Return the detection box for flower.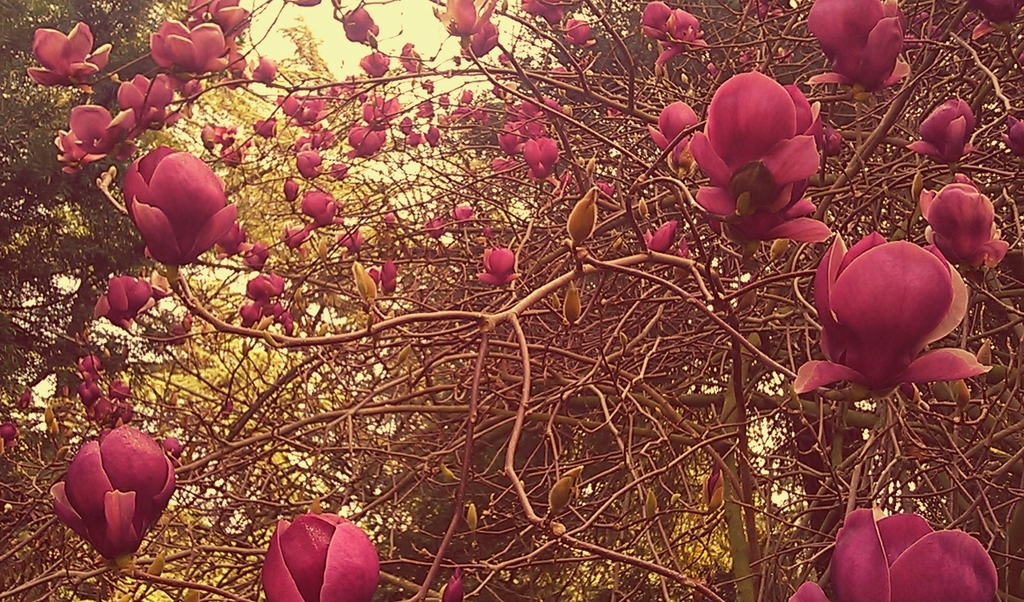
(450,202,472,223).
